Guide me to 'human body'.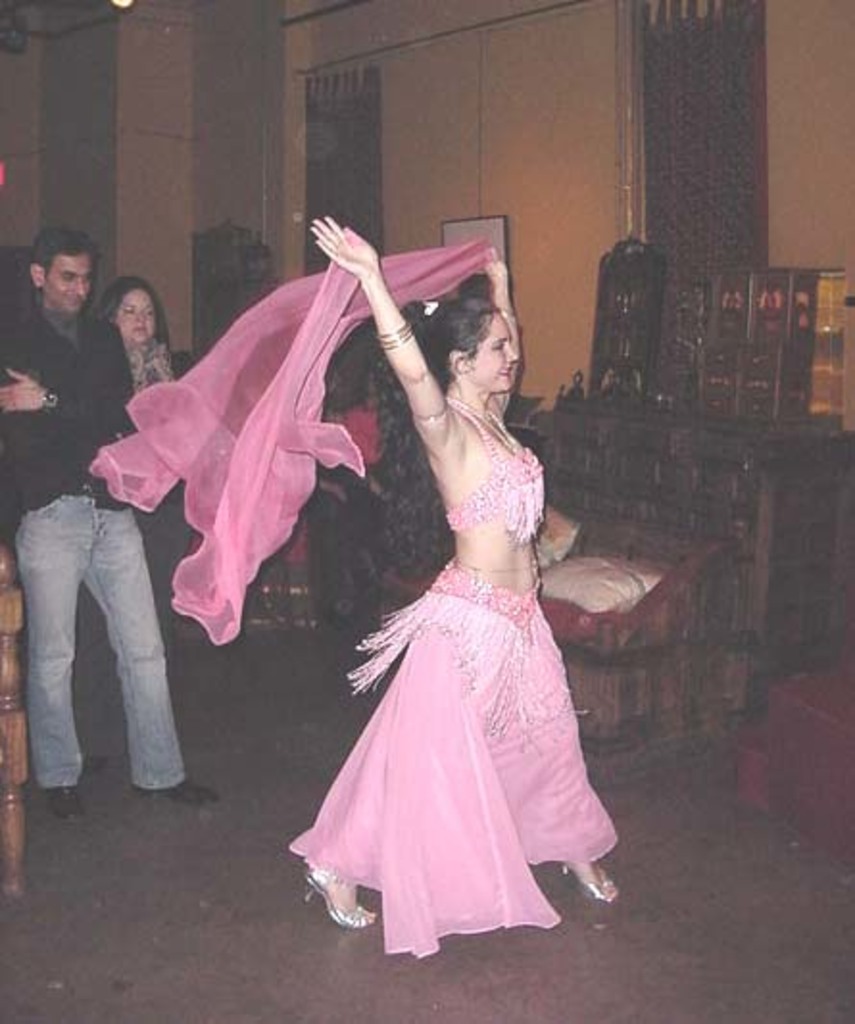
Guidance: locate(271, 209, 636, 997).
